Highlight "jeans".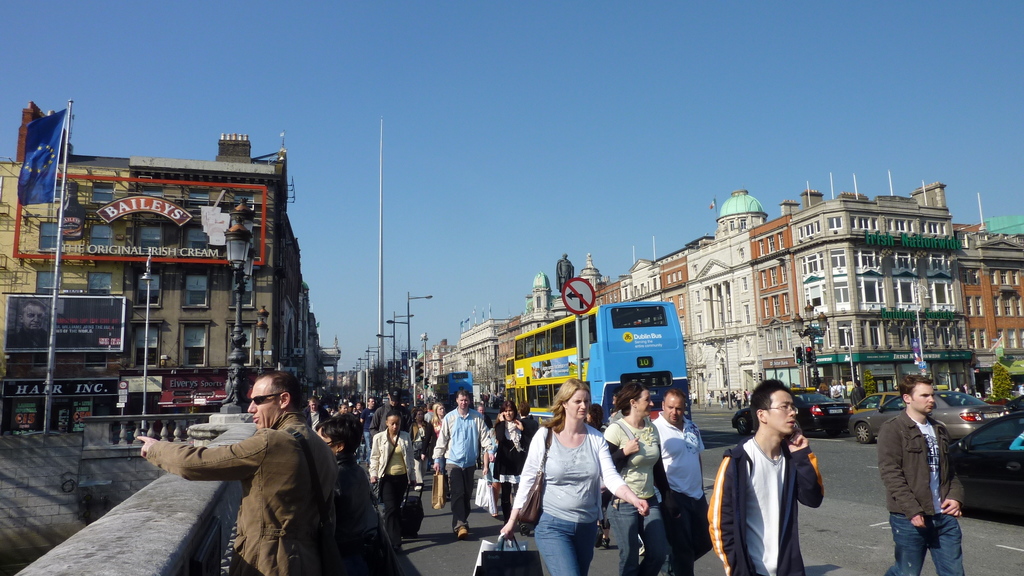
Highlighted region: x1=525 y1=501 x2=606 y2=571.
